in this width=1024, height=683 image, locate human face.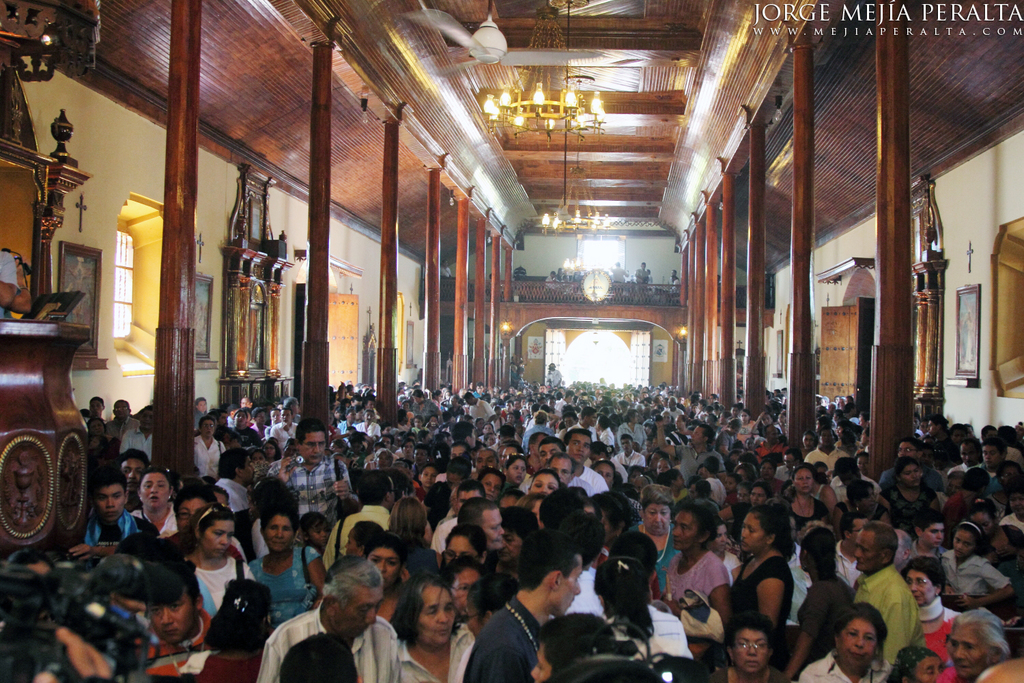
Bounding box: box=[847, 518, 868, 544].
